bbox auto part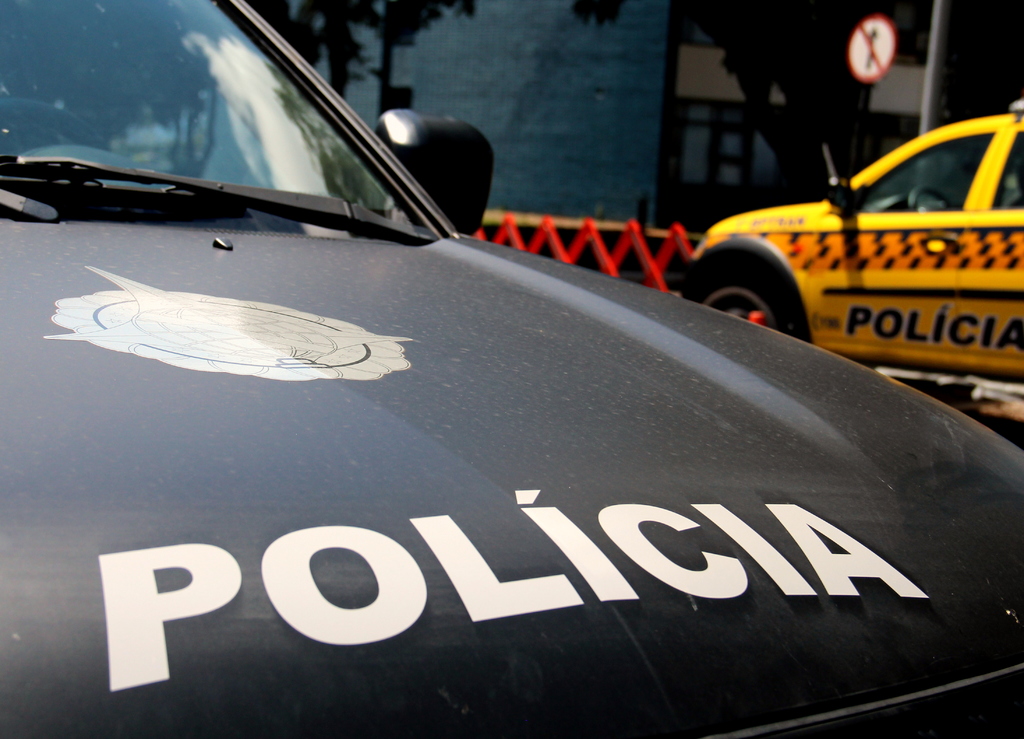
bbox=(854, 136, 1004, 224)
